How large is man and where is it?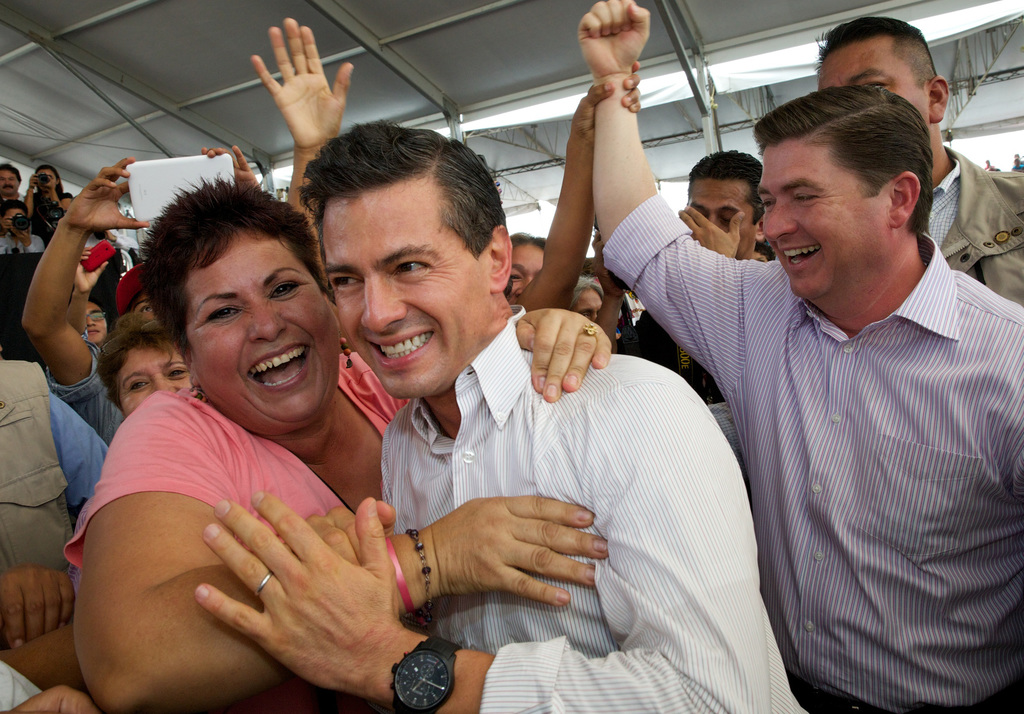
Bounding box: {"x1": 803, "y1": 15, "x2": 1023, "y2": 312}.
